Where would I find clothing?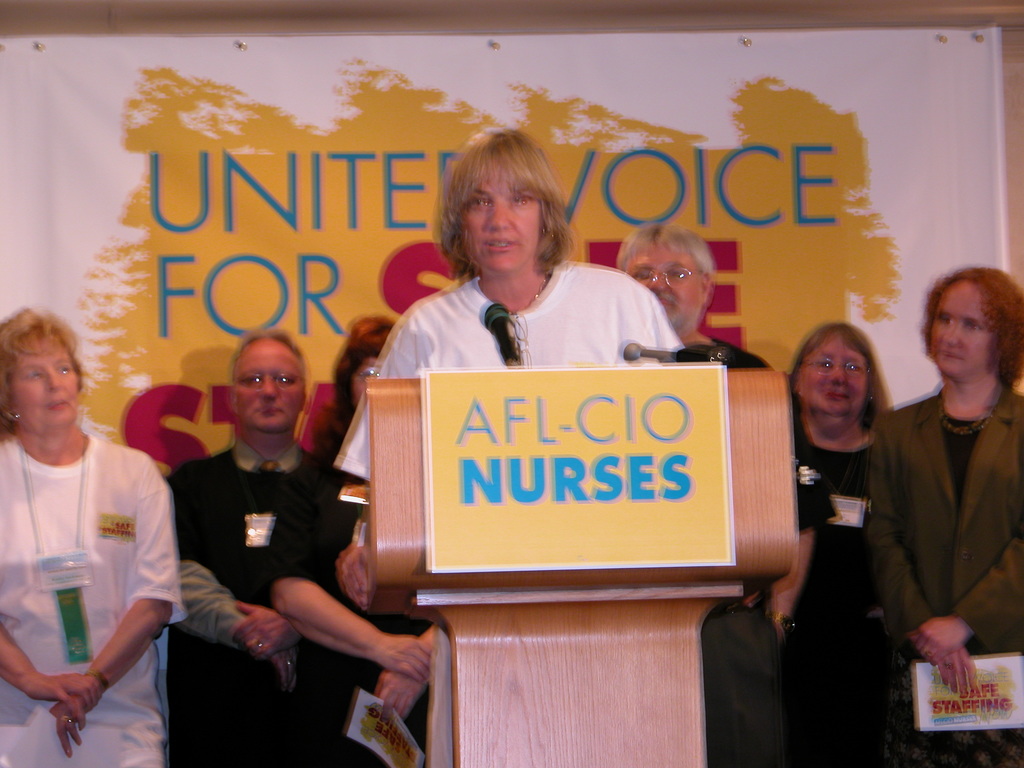
At box(861, 382, 1023, 767).
